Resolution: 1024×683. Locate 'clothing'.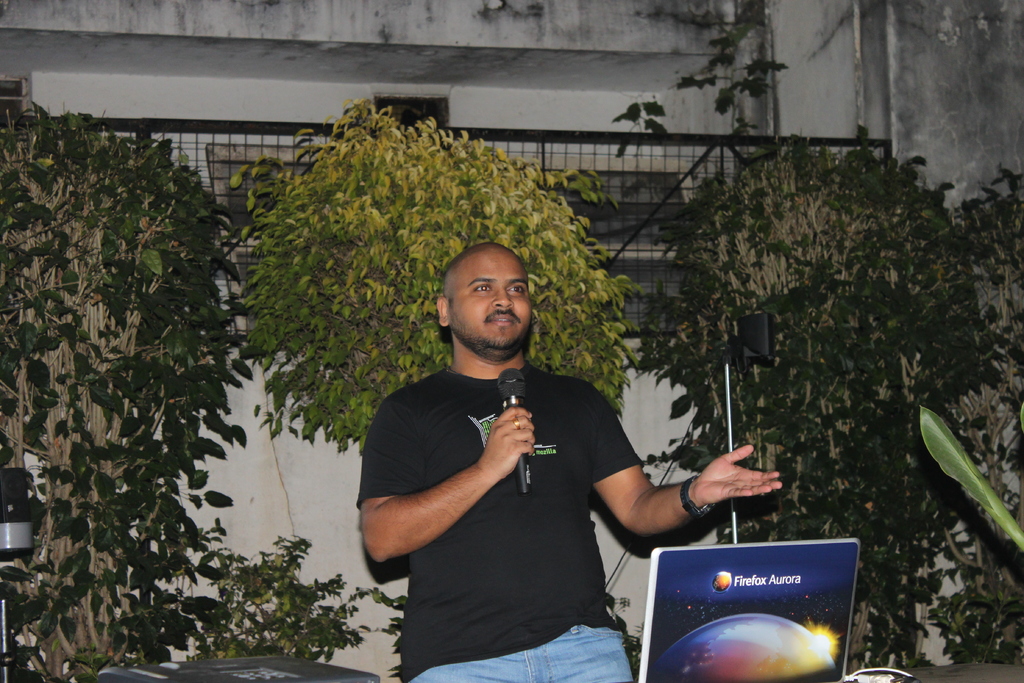
region(370, 311, 678, 651).
